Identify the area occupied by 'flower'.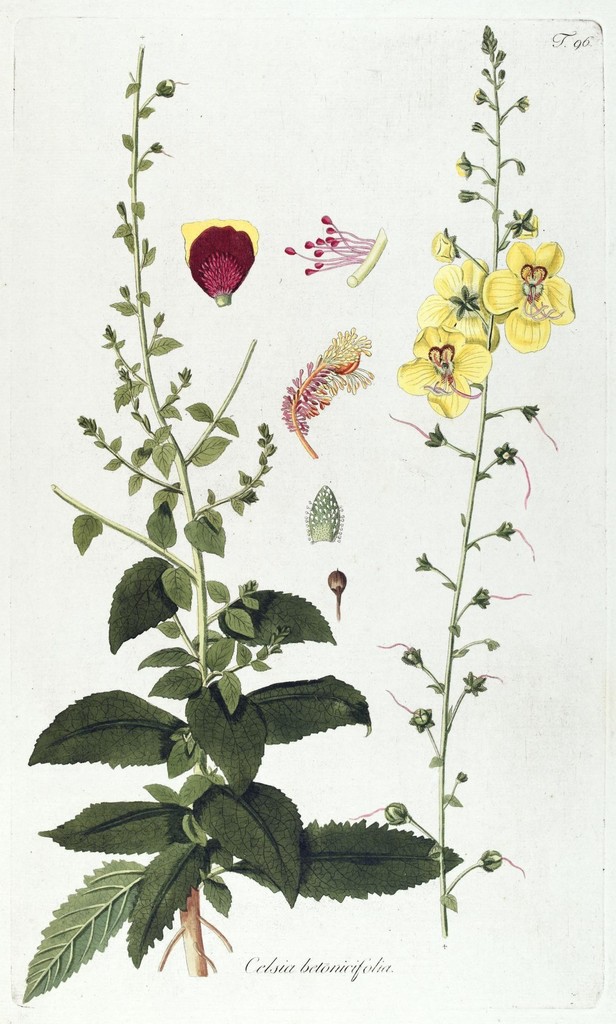
Area: <region>176, 220, 261, 305</region>.
